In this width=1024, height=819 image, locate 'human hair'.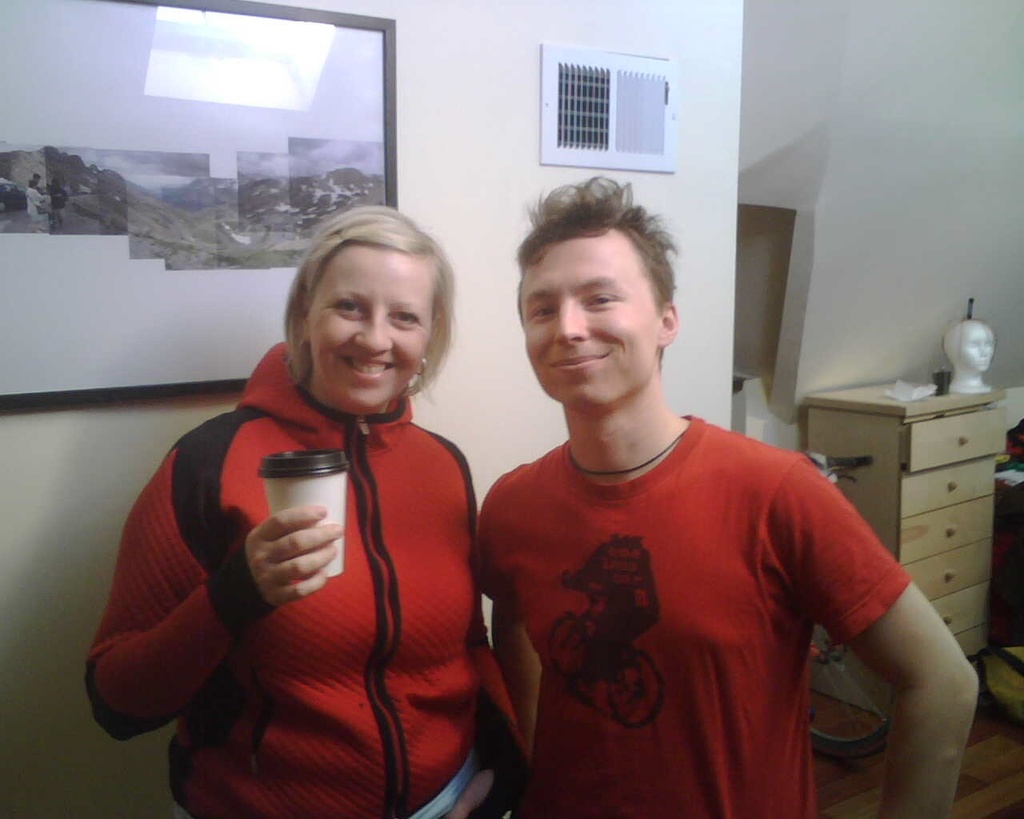
Bounding box: [x1=272, y1=188, x2=450, y2=425].
